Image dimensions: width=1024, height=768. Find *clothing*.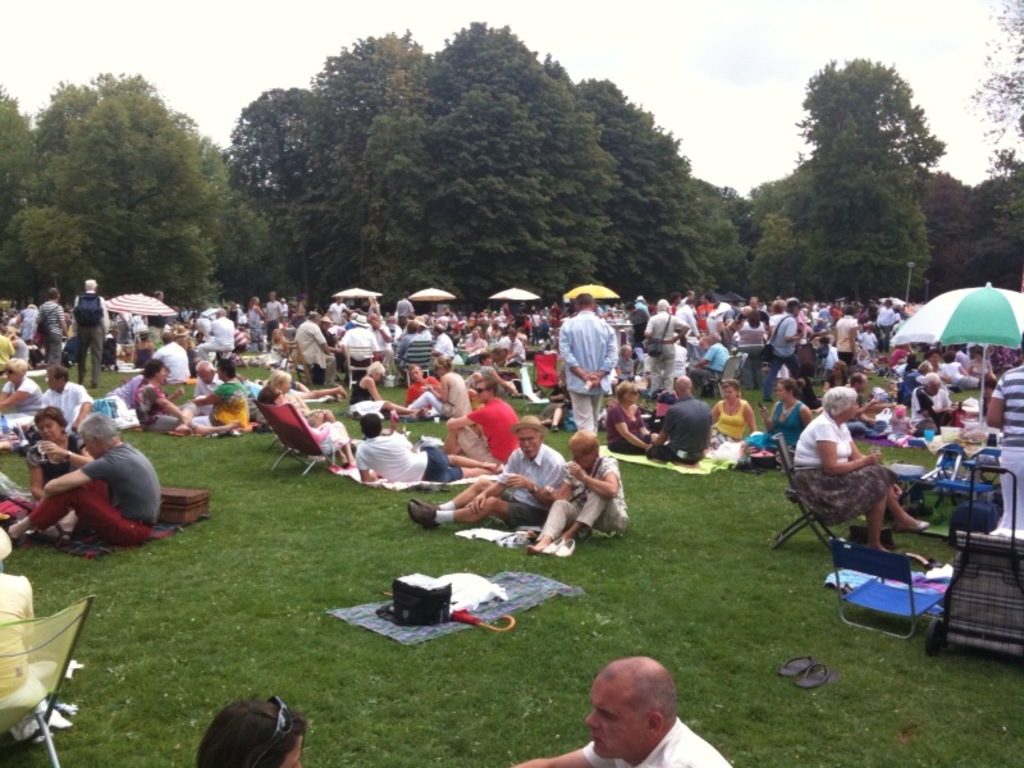
788,407,899,524.
